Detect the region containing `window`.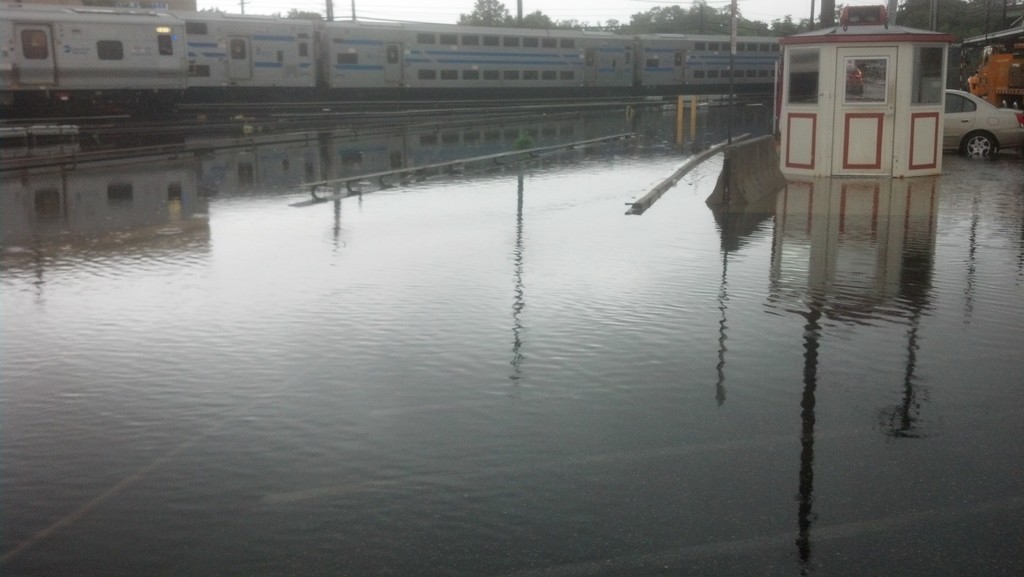
(left=518, top=36, right=540, bottom=49).
